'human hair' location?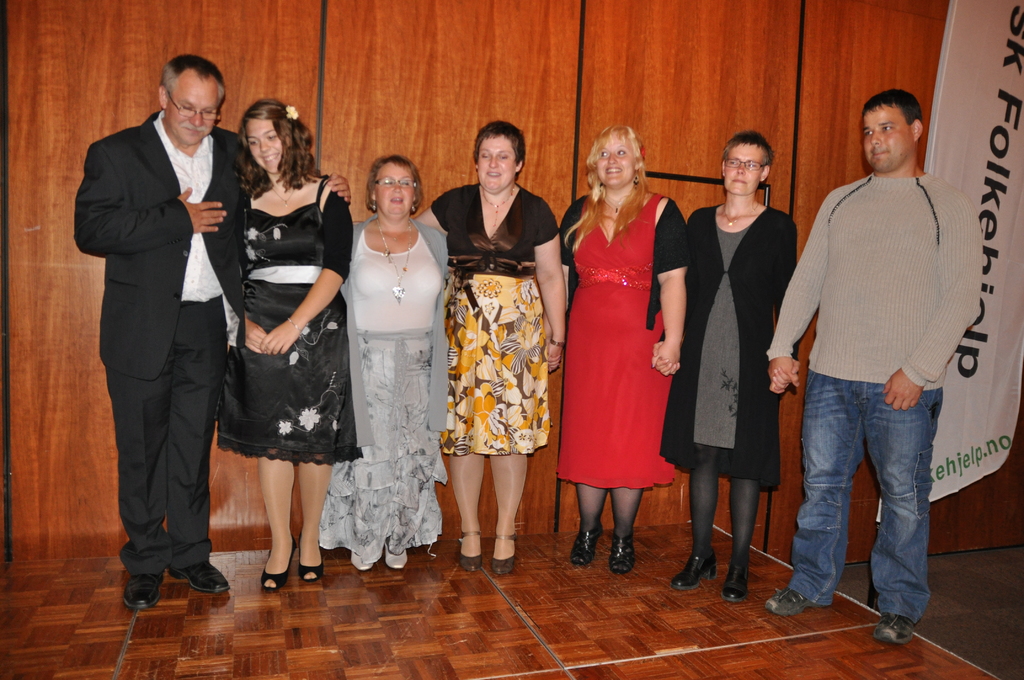
box=[154, 56, 228, 113]
